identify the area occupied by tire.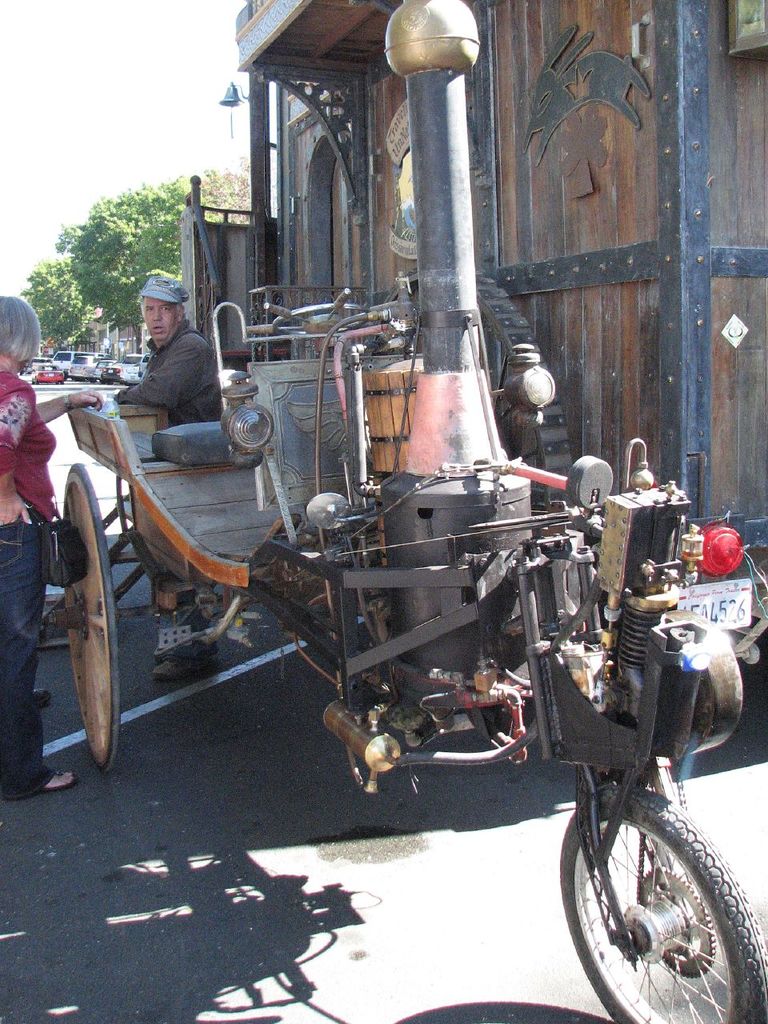
Area: pyautogui.locateOnScreen(95, 378, 108, 386).
